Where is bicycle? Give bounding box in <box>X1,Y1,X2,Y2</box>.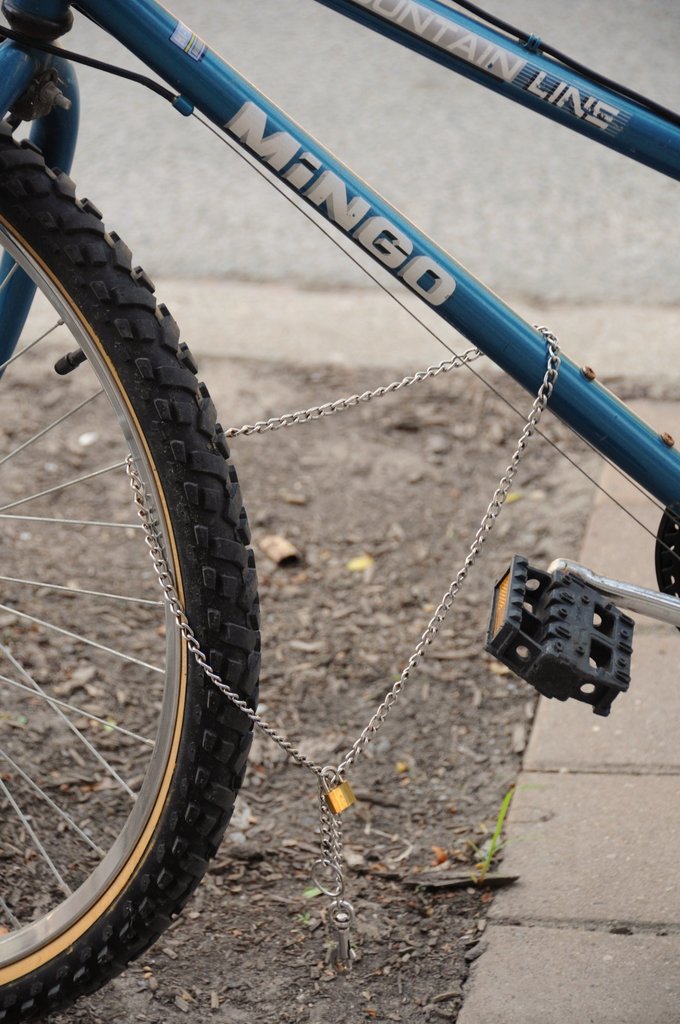
<box>25,0,675,916</box>.
